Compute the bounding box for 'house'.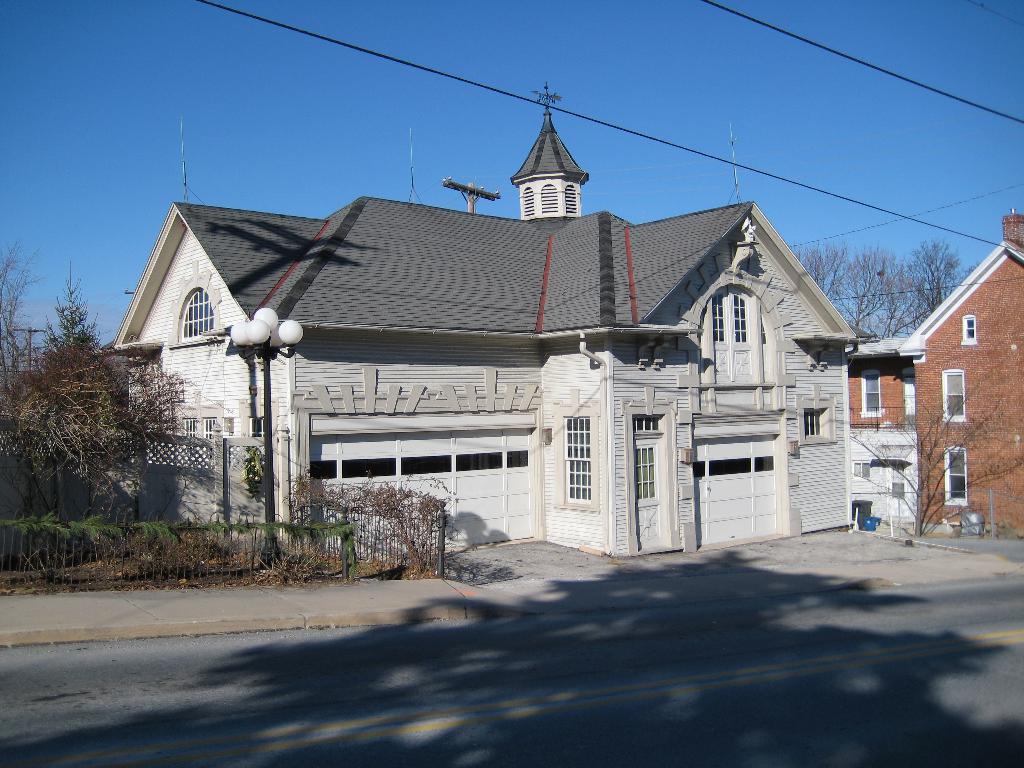
locate(122, 161, 913, 576).
